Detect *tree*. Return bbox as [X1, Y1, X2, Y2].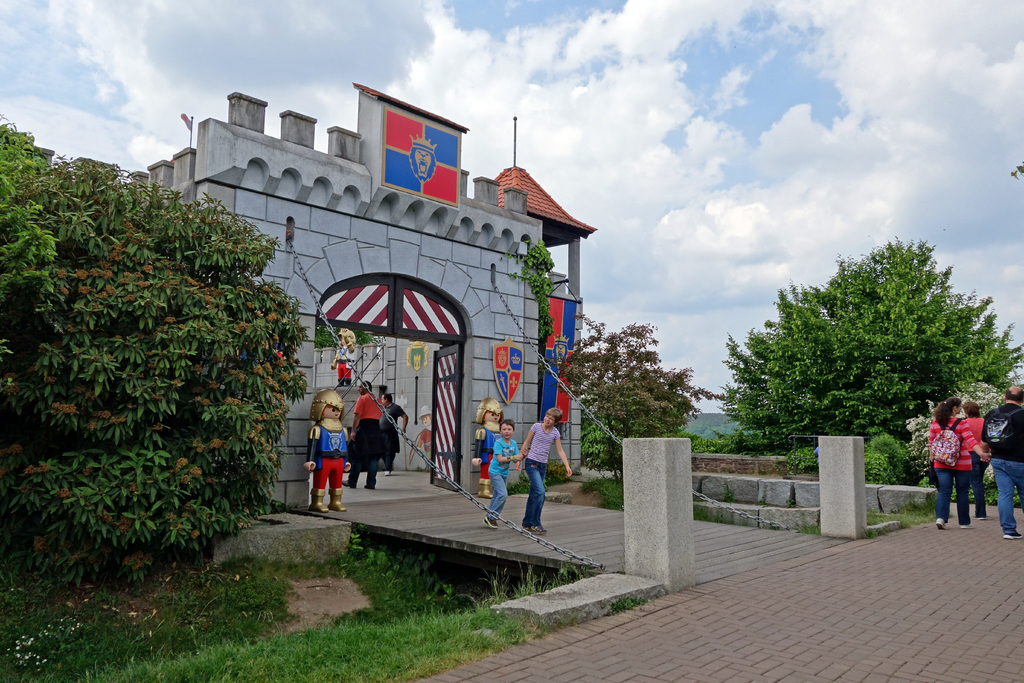
[719, 241, 1023, 445].
